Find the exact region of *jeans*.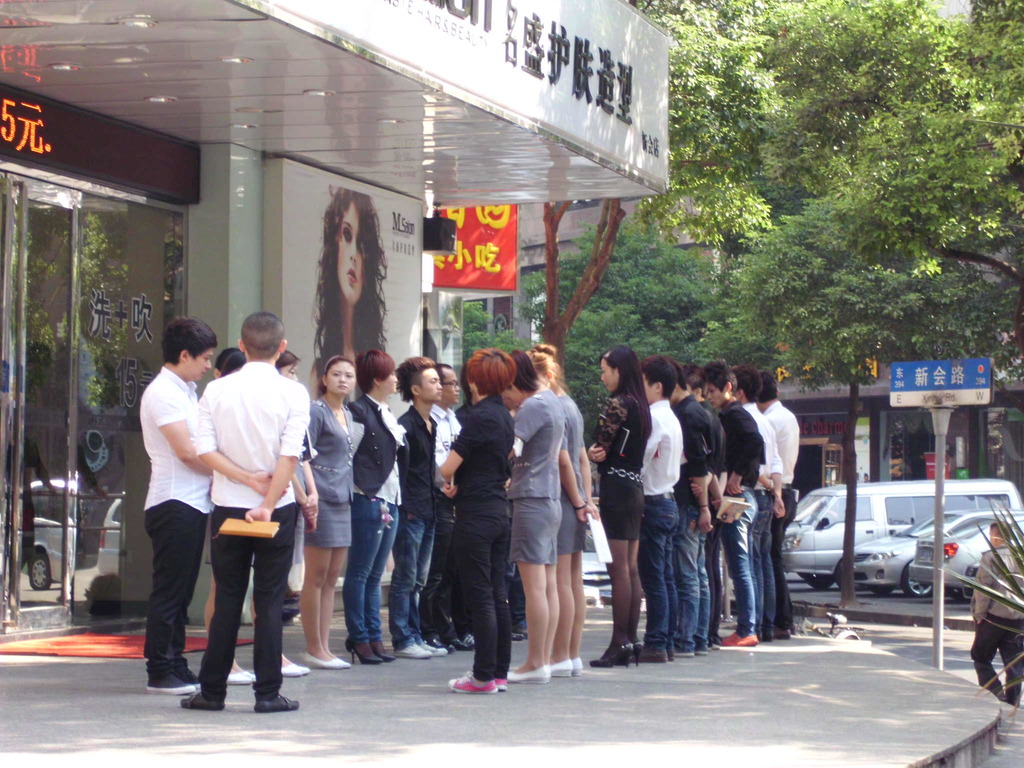
Exact region: x1=636 y1=498 x2=679 y2=639.
